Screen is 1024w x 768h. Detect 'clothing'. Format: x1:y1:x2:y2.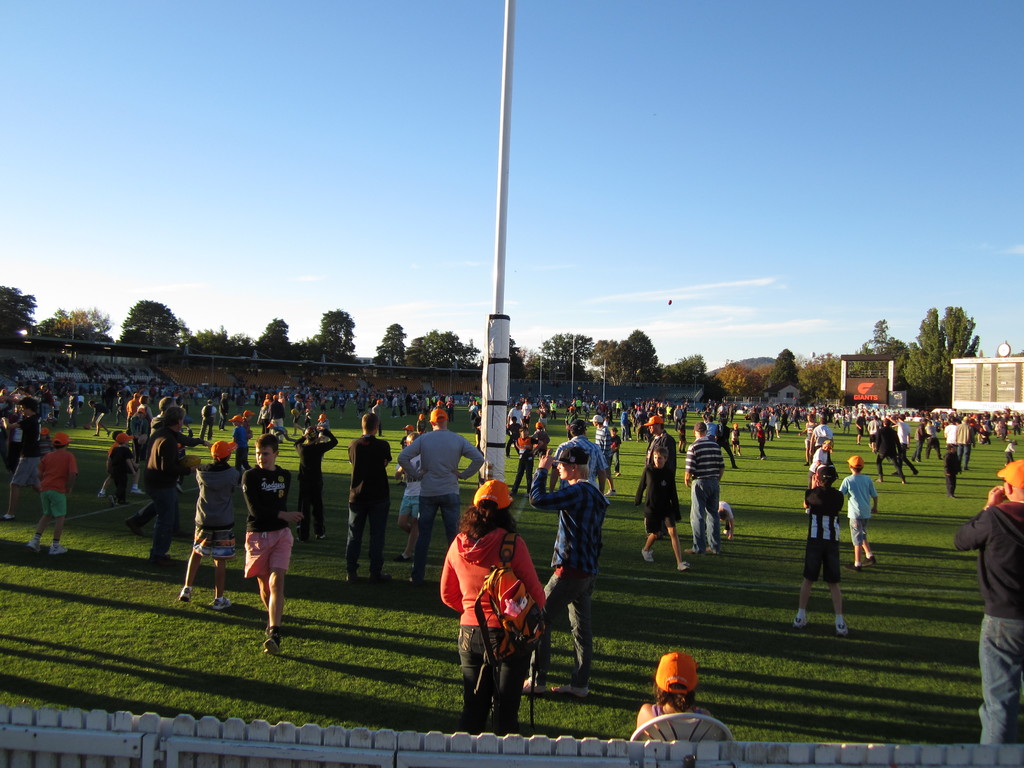
719:424:737:468.
